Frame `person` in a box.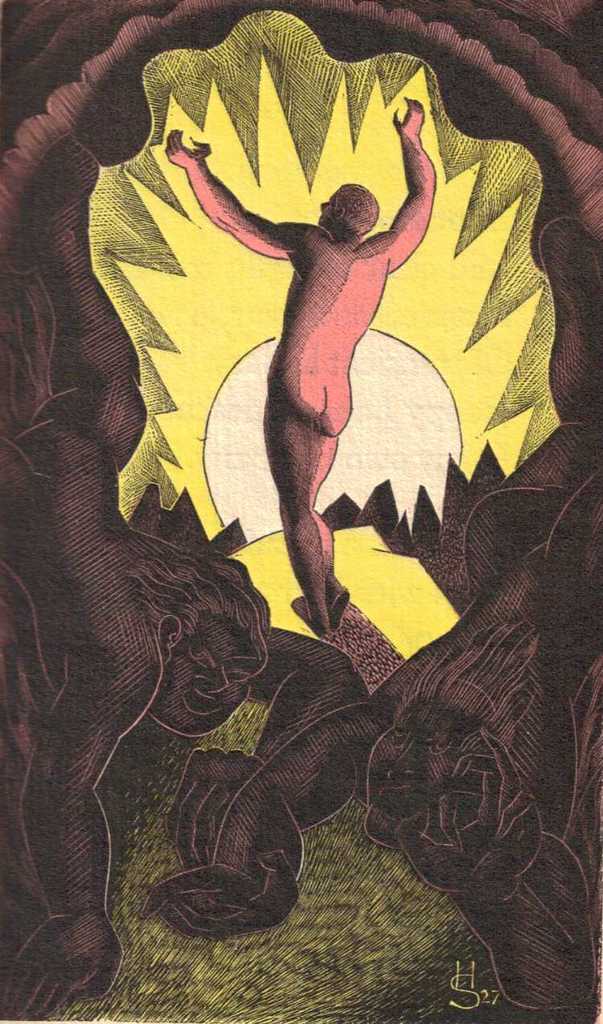
pyautogui.locateOnScreen(191, 65, 445, 649).
